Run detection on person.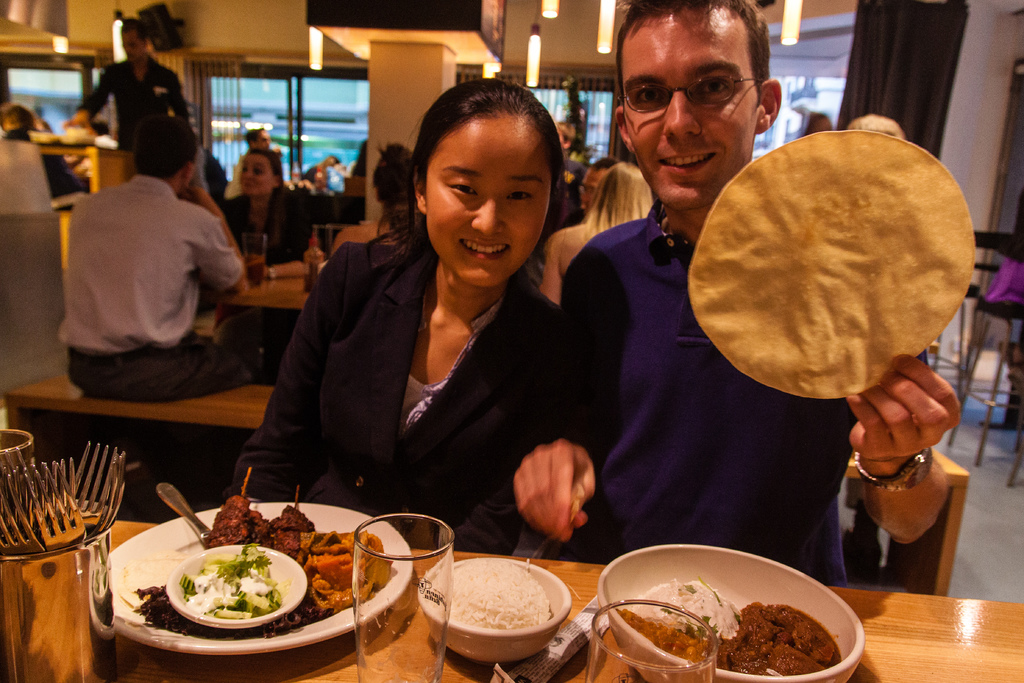
Result: (221,149,310,276).
